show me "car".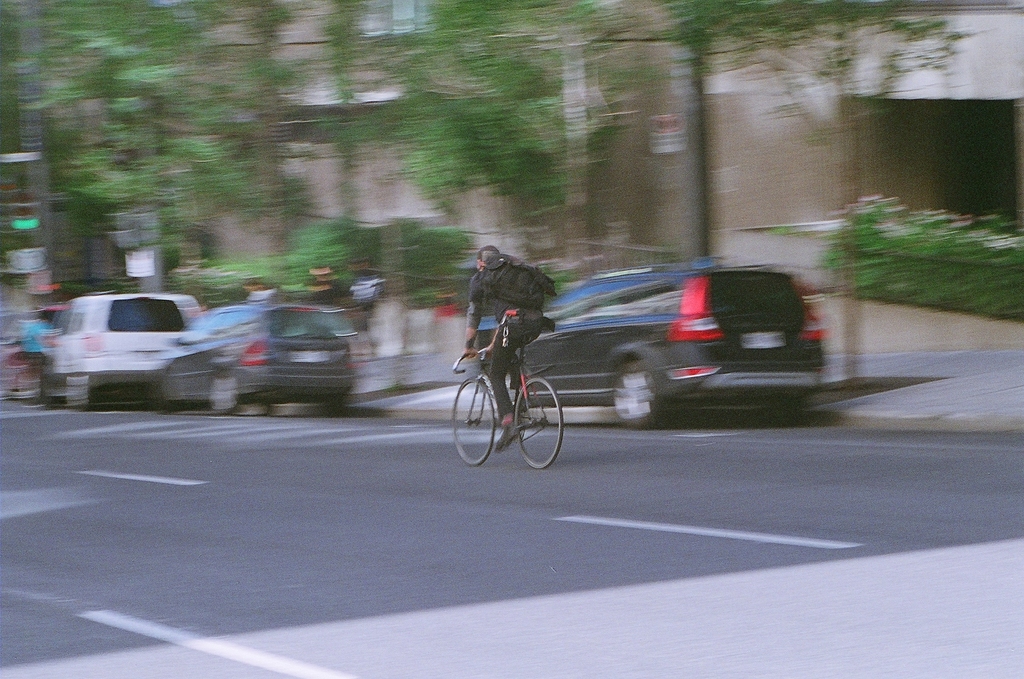
"car" is here: [483, 259, 822, 433].
